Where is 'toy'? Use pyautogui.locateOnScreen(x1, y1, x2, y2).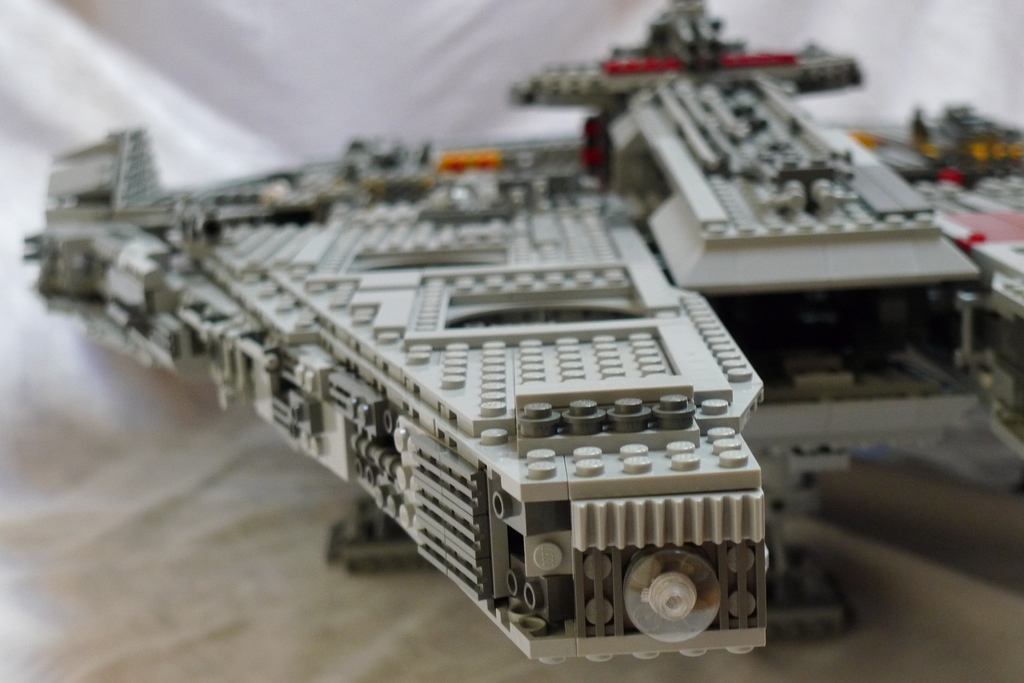
pyautogui.locateOnScreen(531, 0, 854, 479).
